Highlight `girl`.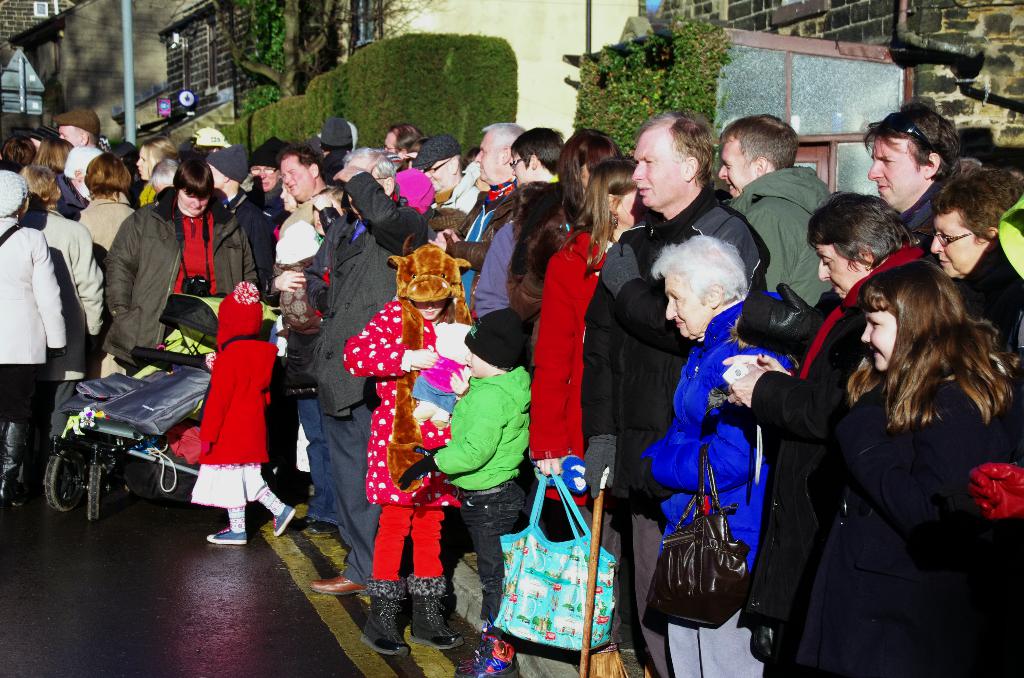
Highlighted region: Rect(193, 282, 297, 545).
